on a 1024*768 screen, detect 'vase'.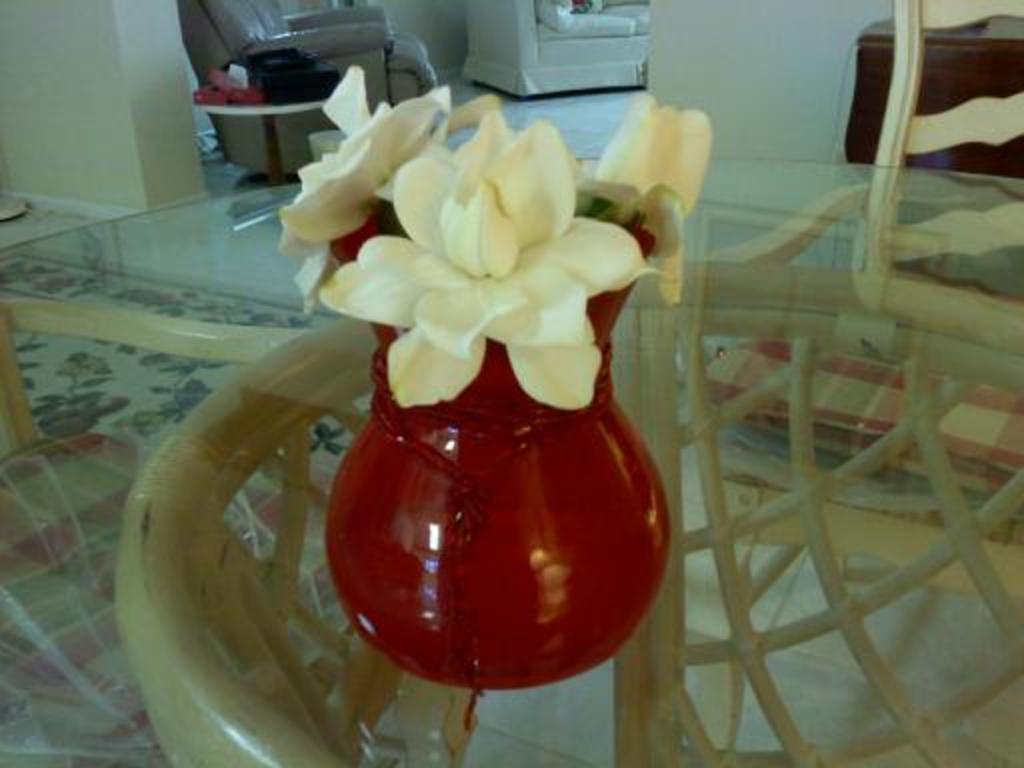
320/218/672/688.
